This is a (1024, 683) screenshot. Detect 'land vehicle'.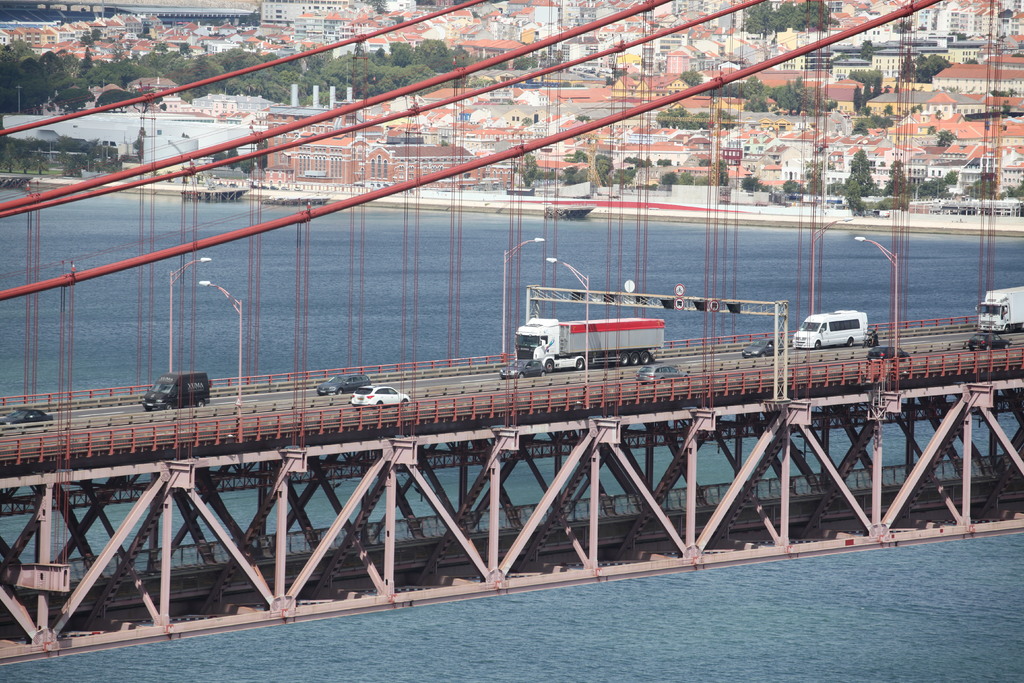
792 310 867 350.
